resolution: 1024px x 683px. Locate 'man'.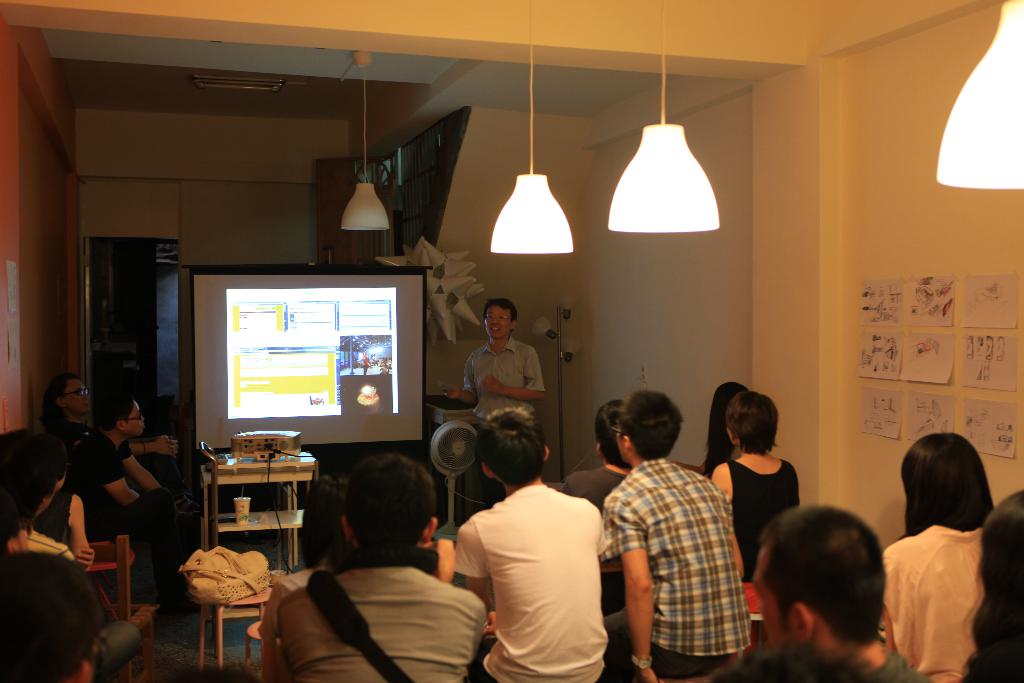
[x1=65, y1=388, x2=203, y2=598].
